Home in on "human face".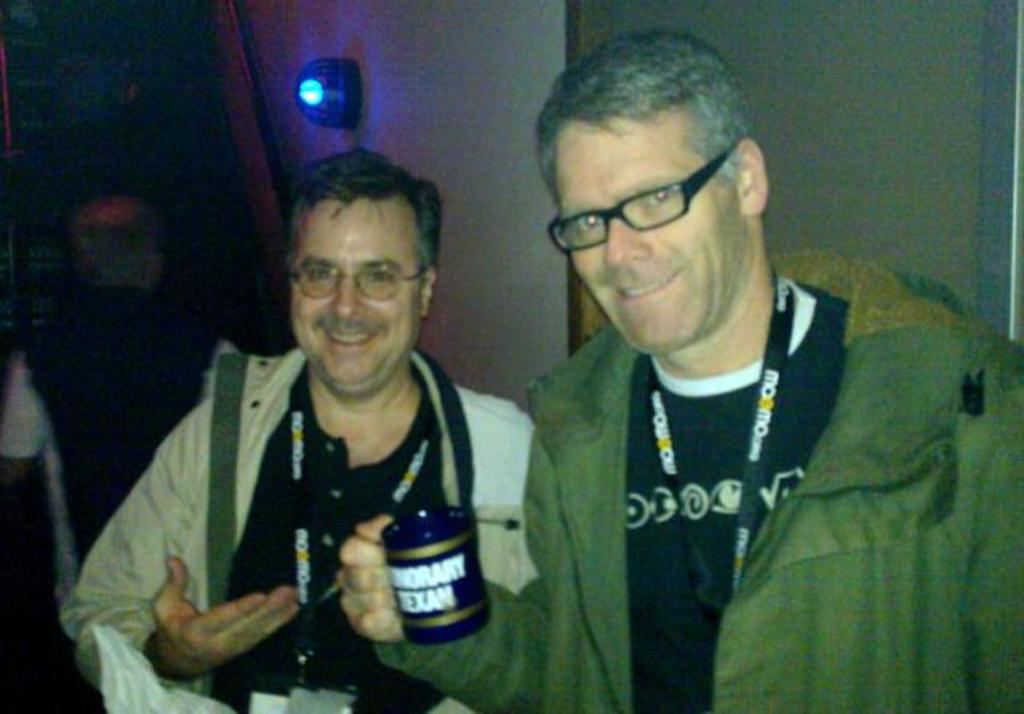
Homed in at (left=288, top=203, right=424, bottom=397).
